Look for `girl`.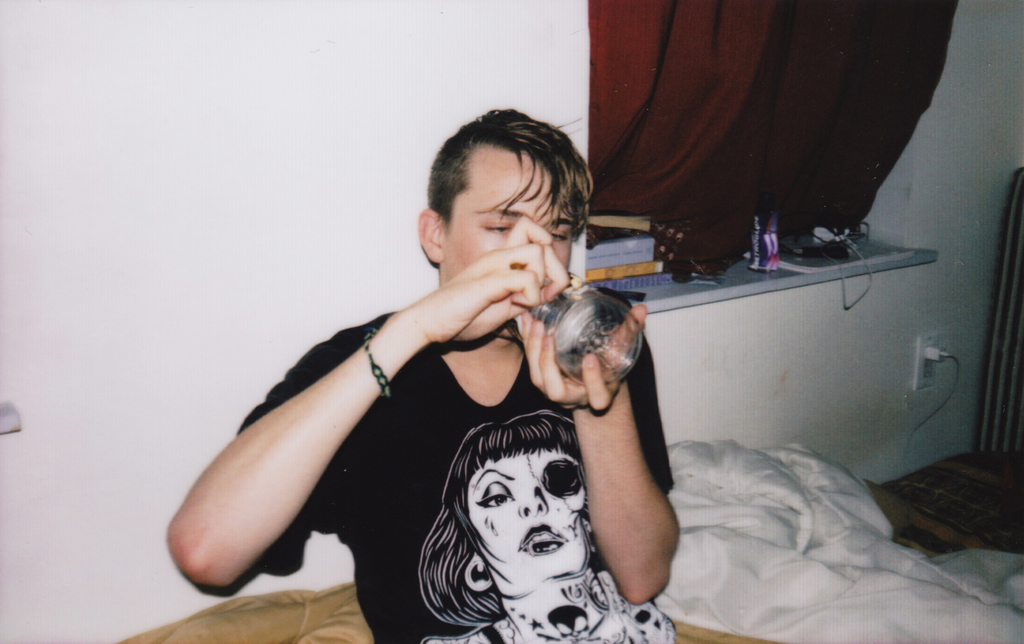
Found: <bbox>417, 408, 676, 643</bbox>.
